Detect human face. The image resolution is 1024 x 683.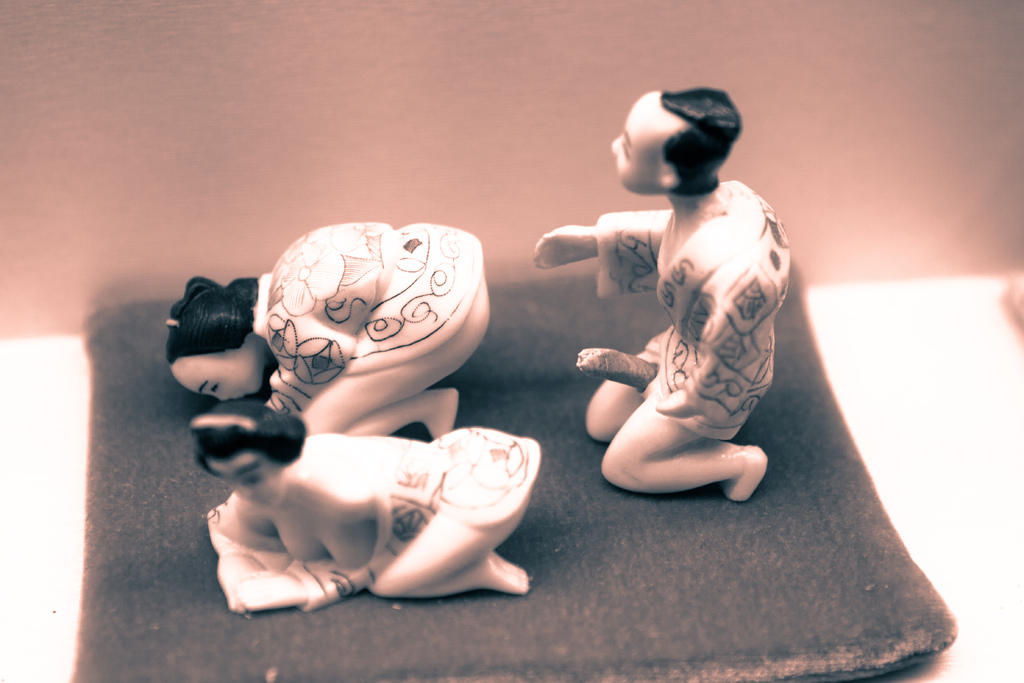
[left=172, top=358, right=258, bottom=401].
